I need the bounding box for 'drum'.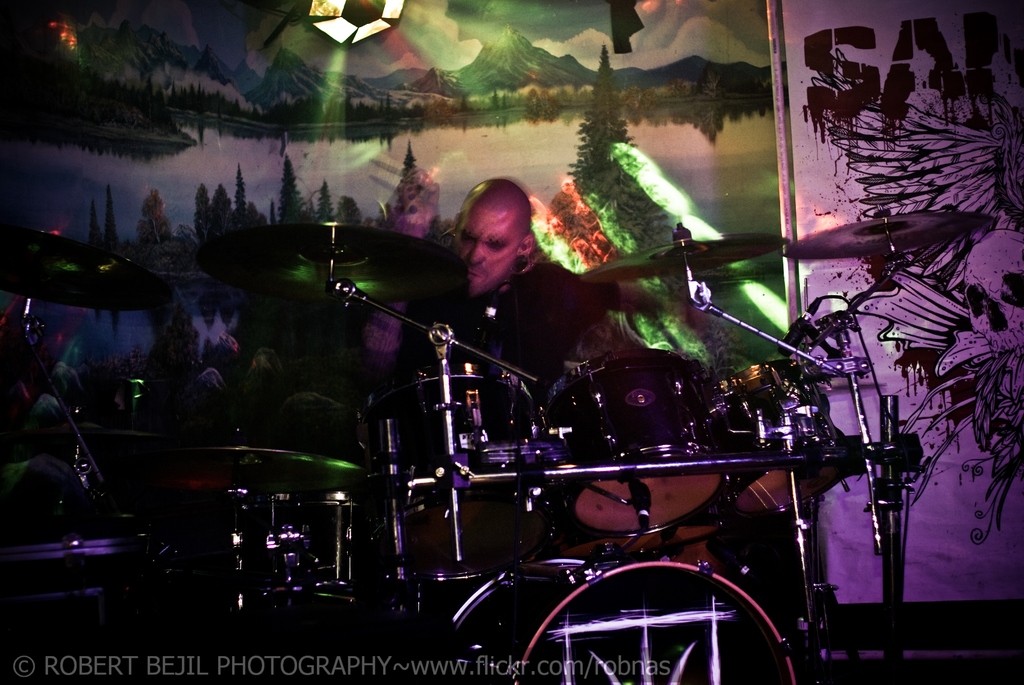
Here it is: (430, 552, 801, 684).
